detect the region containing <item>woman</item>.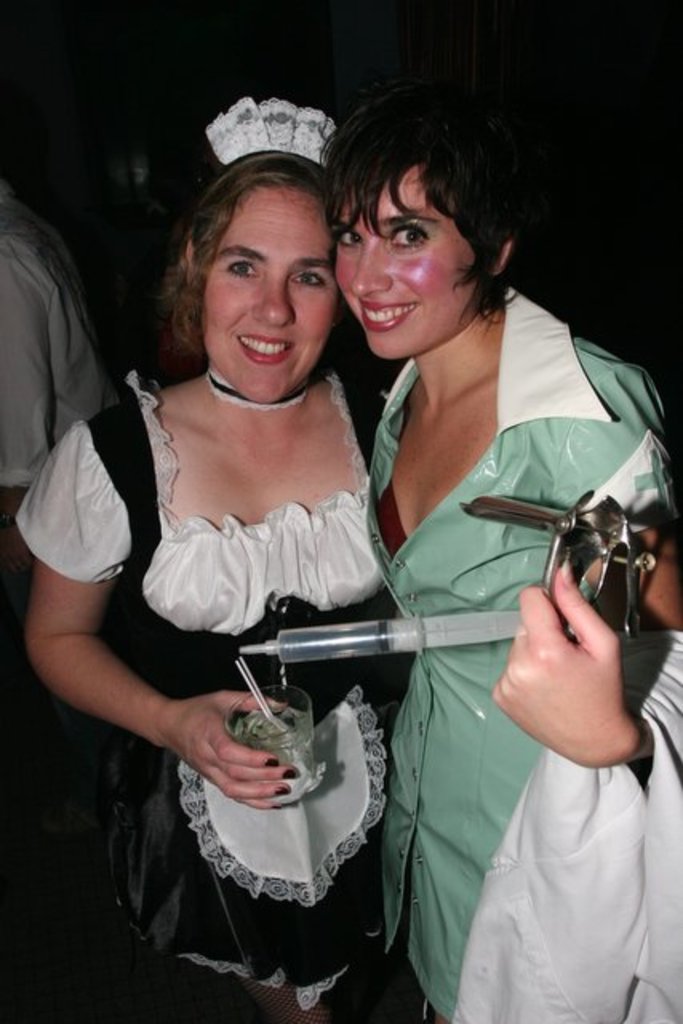
<region>314, 82, 681, 1022</region>.
